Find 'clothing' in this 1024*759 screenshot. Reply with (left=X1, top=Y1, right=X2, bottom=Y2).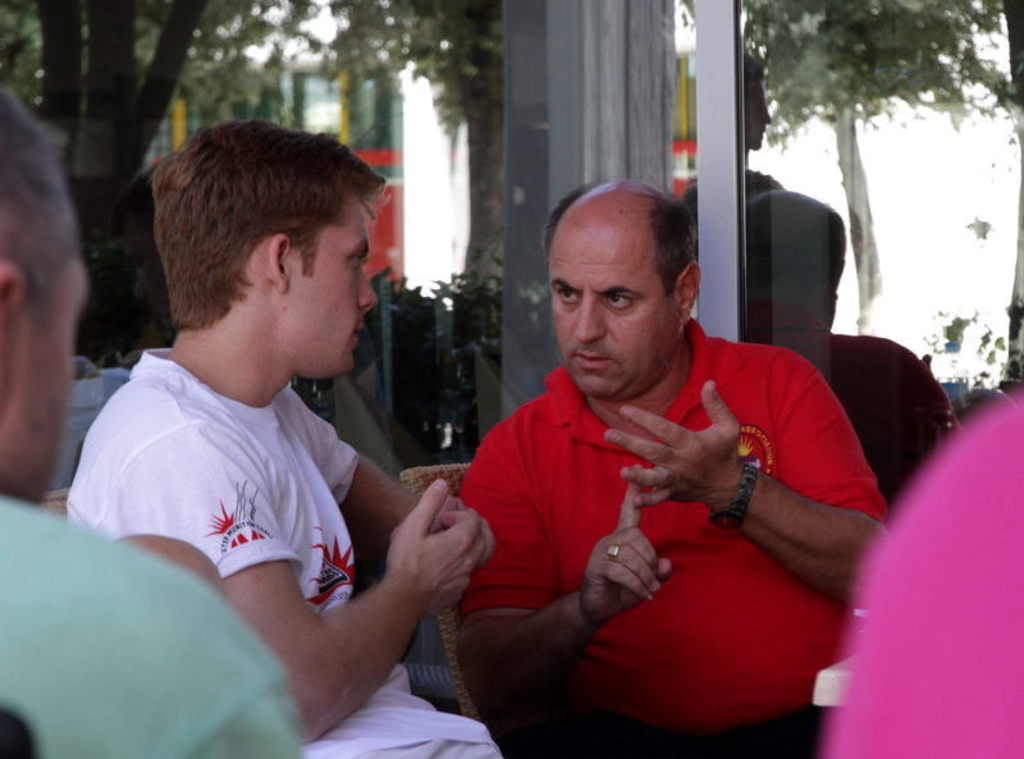
(left=818, top=329, right=946, bottom=508).
